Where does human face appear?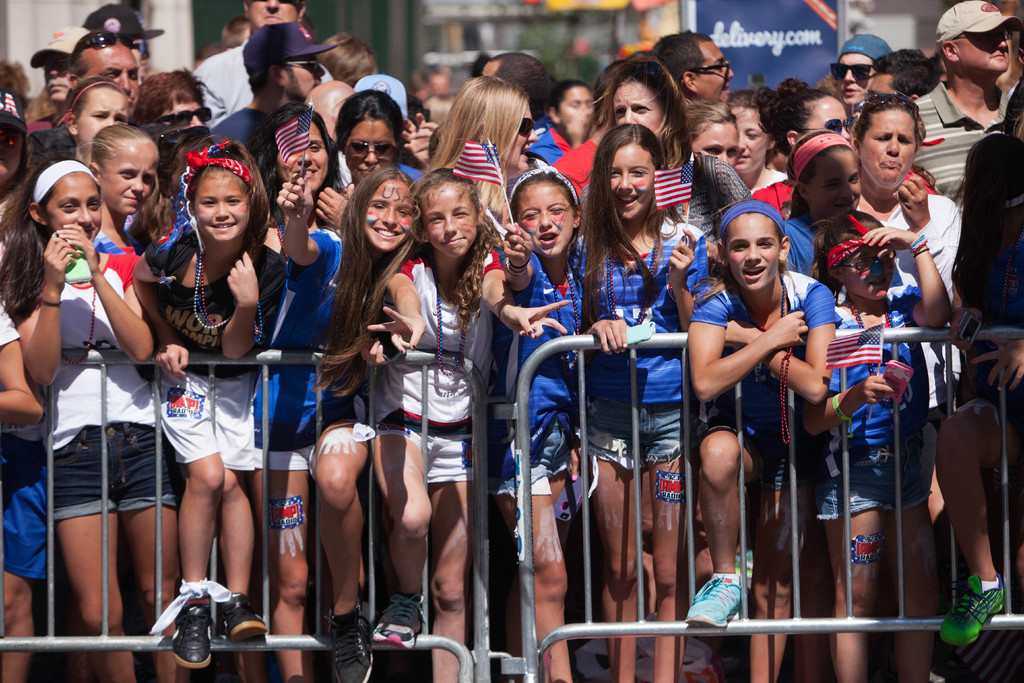
Appears at Rect(358, 184, 417, 247).
